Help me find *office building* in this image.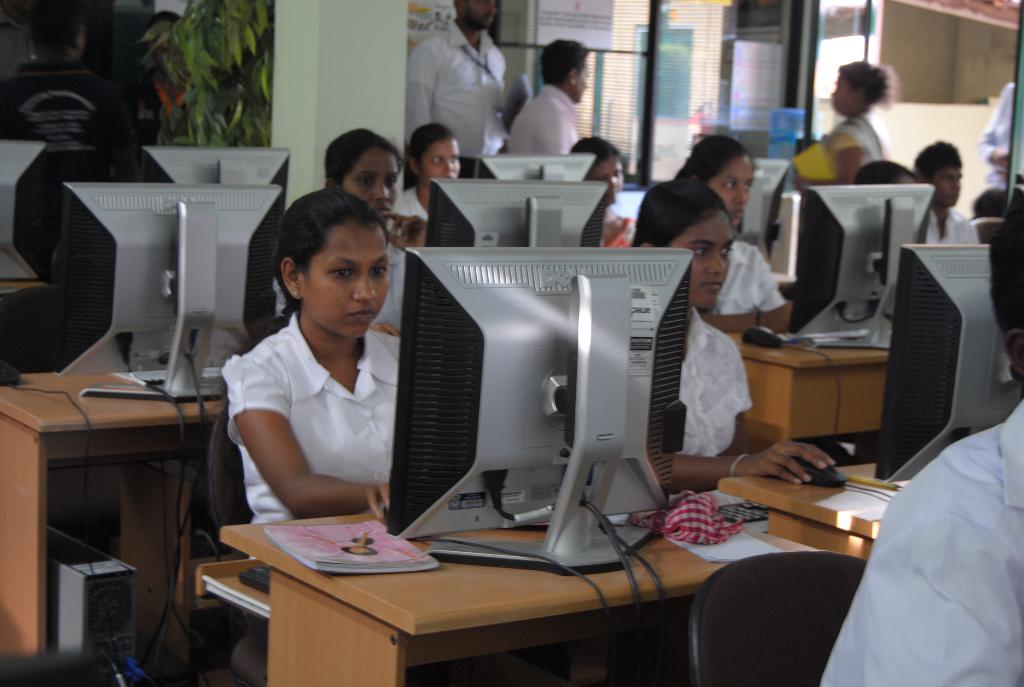
Found it: box=[0, 0, 1023, 686].
